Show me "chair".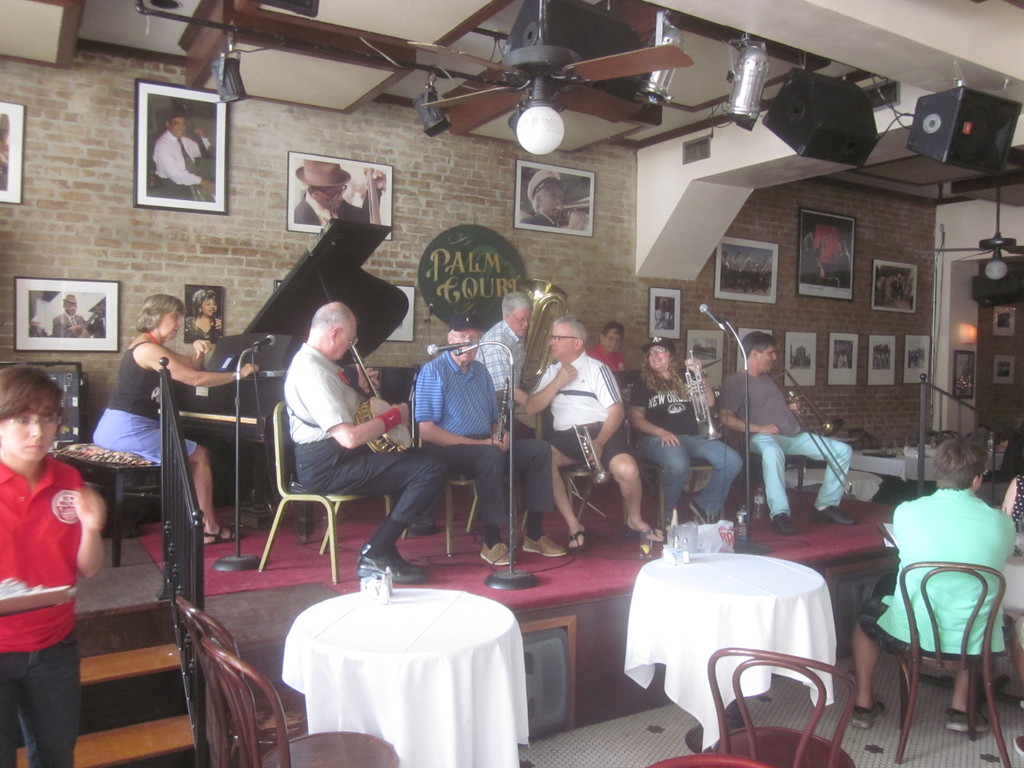
"chair" is here: <region>201, 637, 399, 767</region>.
